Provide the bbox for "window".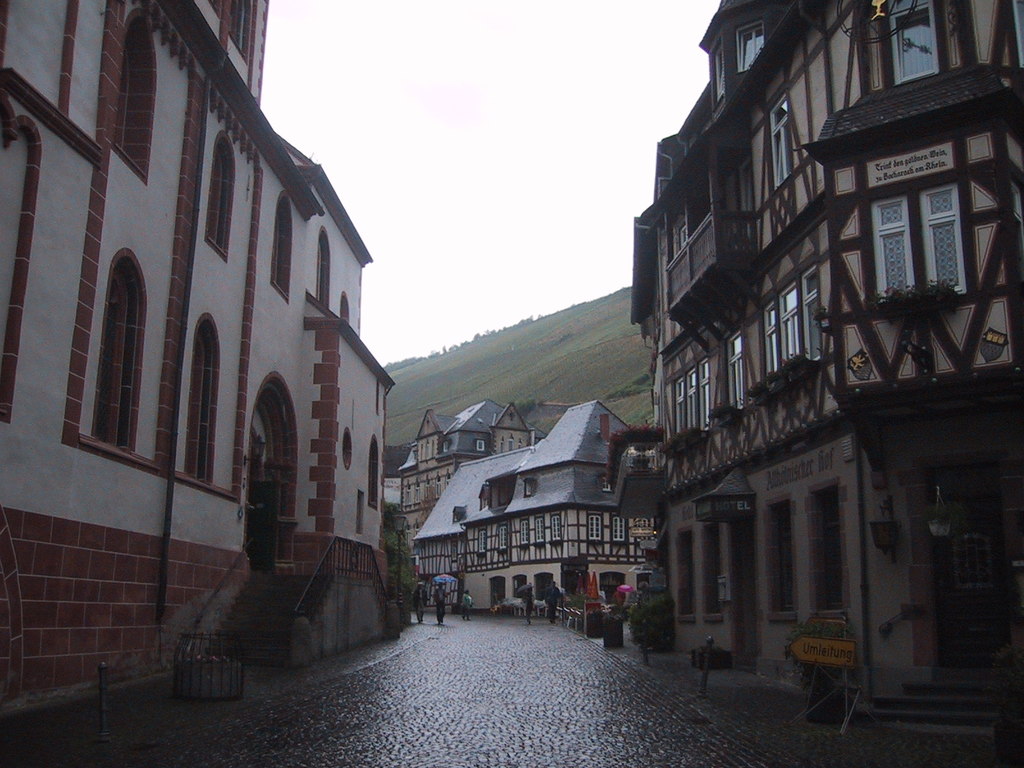
<bbox>194, 323, 210, 479</bbox>.
